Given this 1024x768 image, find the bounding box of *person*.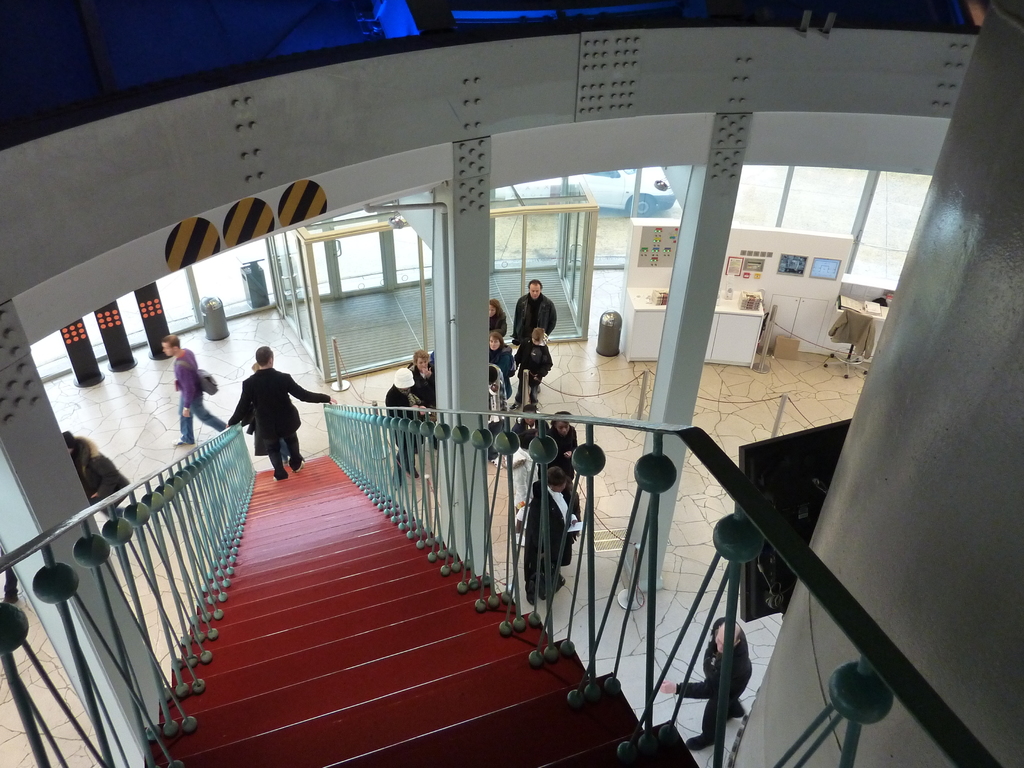
(67, 435, 133, 543).
